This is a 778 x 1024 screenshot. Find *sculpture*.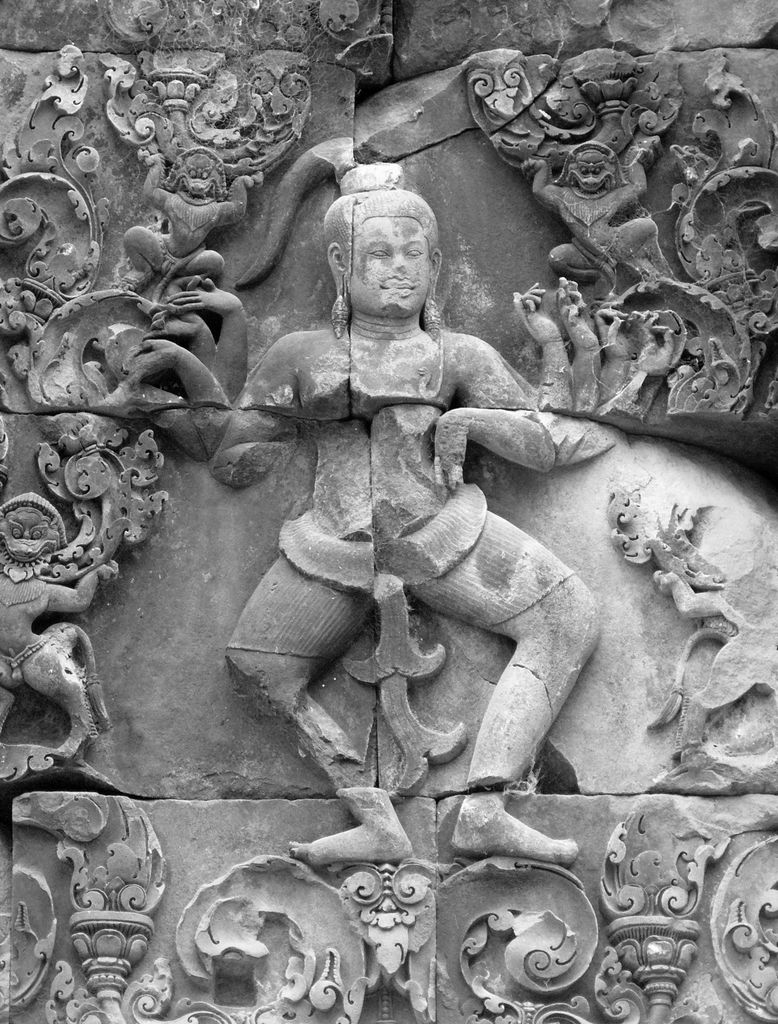
Bounding box: 0 0 777 1023.
